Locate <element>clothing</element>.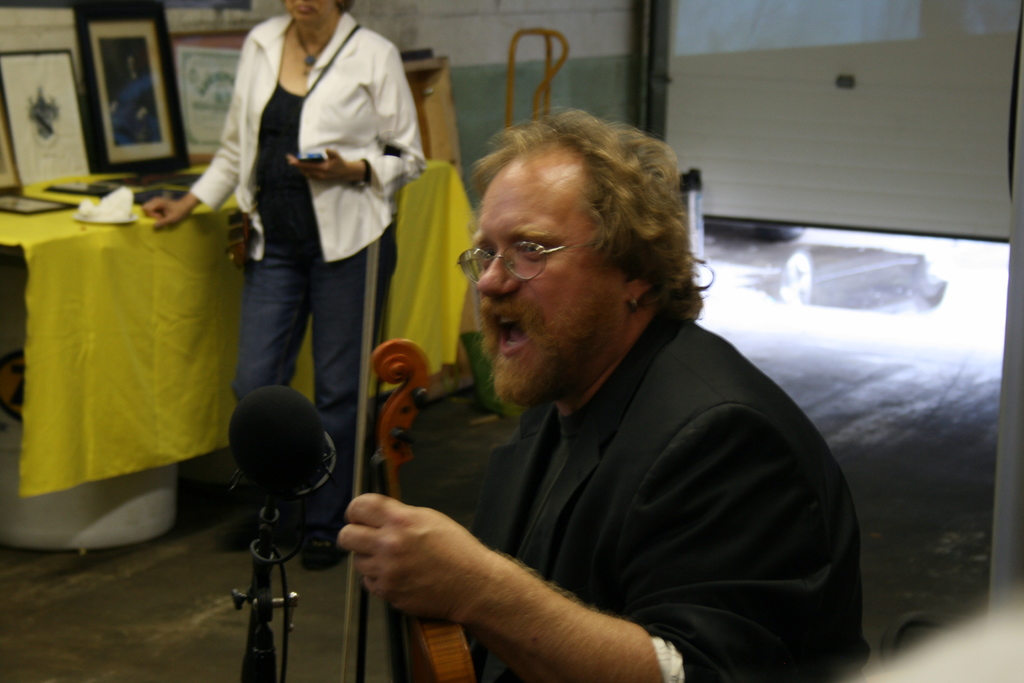
Bounding box: Rect(190, 0, 422, 456).
